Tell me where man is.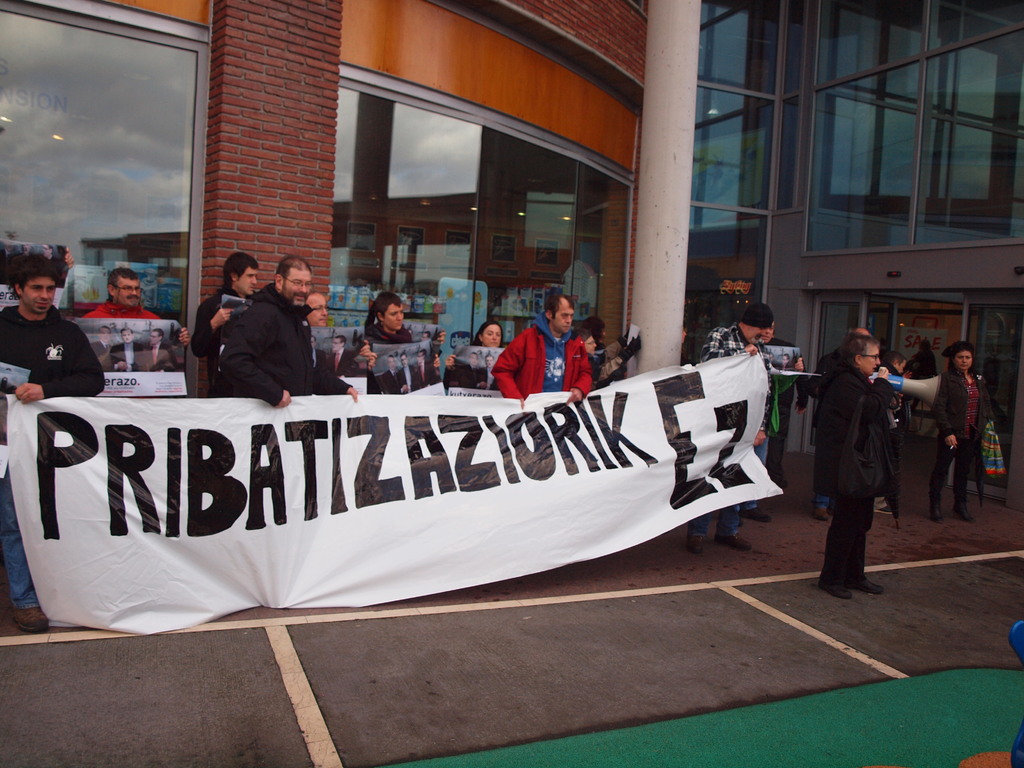
man is at 346 296 435 383.
